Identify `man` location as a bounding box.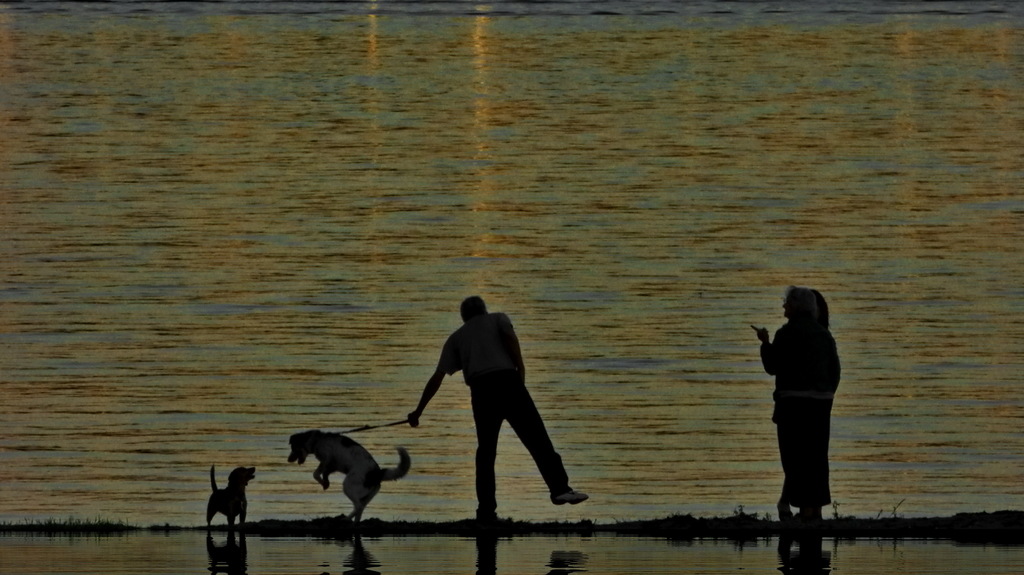
bbox(413, 282, 577, 524).
